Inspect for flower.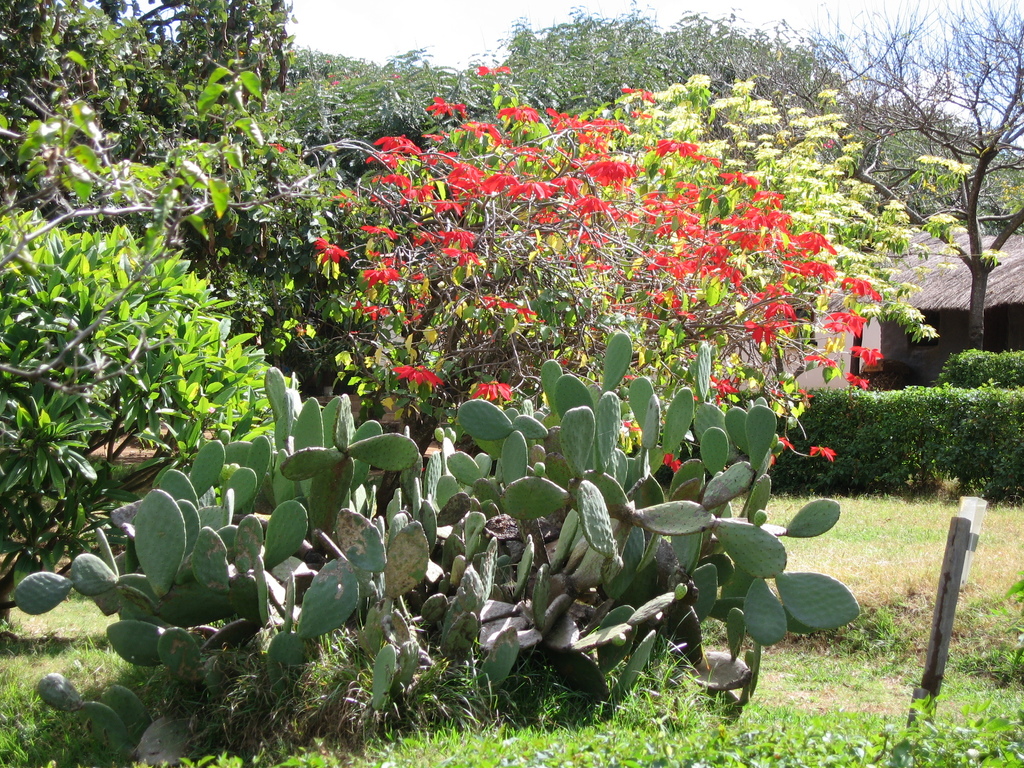
Inspection: {"left": 429, "top": 93, "right": 472, "bottom": 117}.
